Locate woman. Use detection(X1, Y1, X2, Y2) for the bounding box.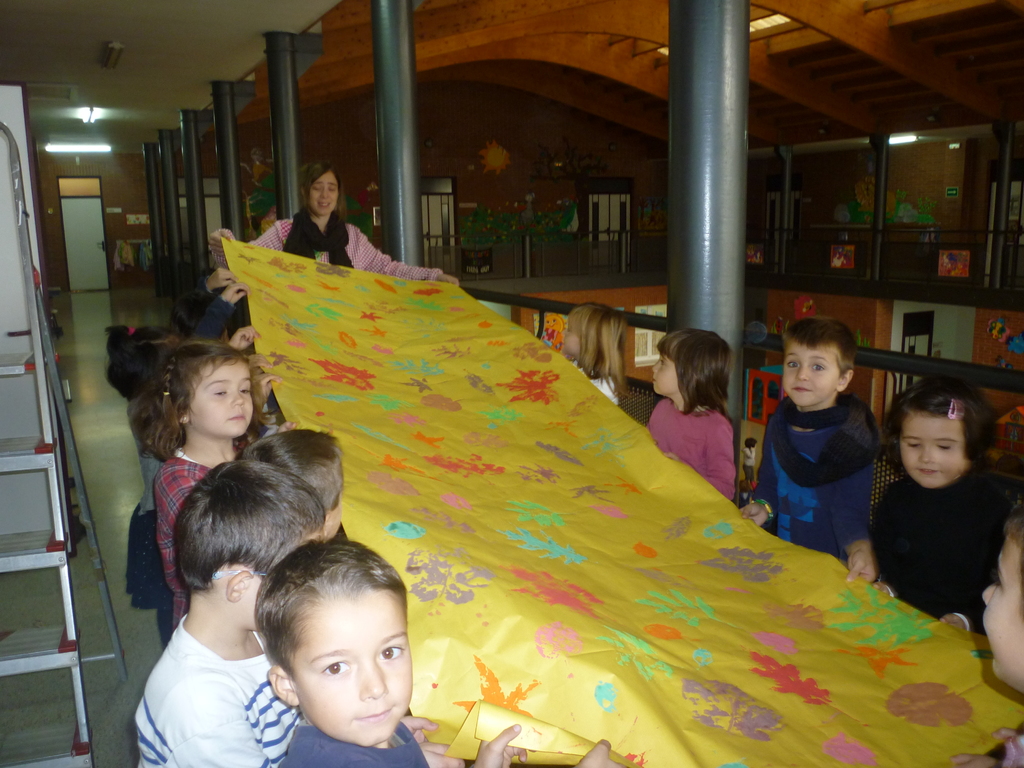
detection(207, 168, 480, 283).
